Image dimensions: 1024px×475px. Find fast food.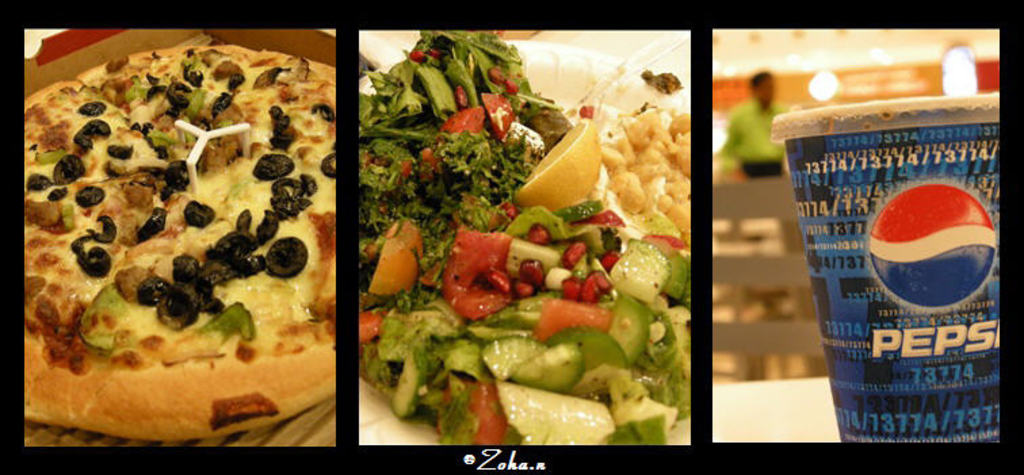
[354,27,688,441].
